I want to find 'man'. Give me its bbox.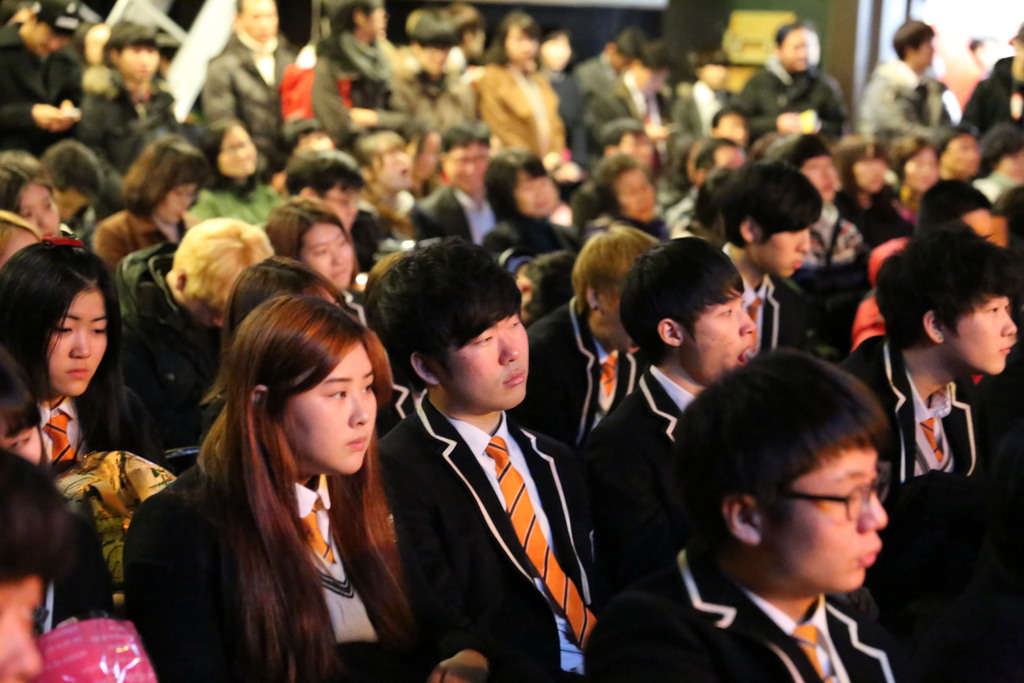
box=[575, 239, 783, 559].
